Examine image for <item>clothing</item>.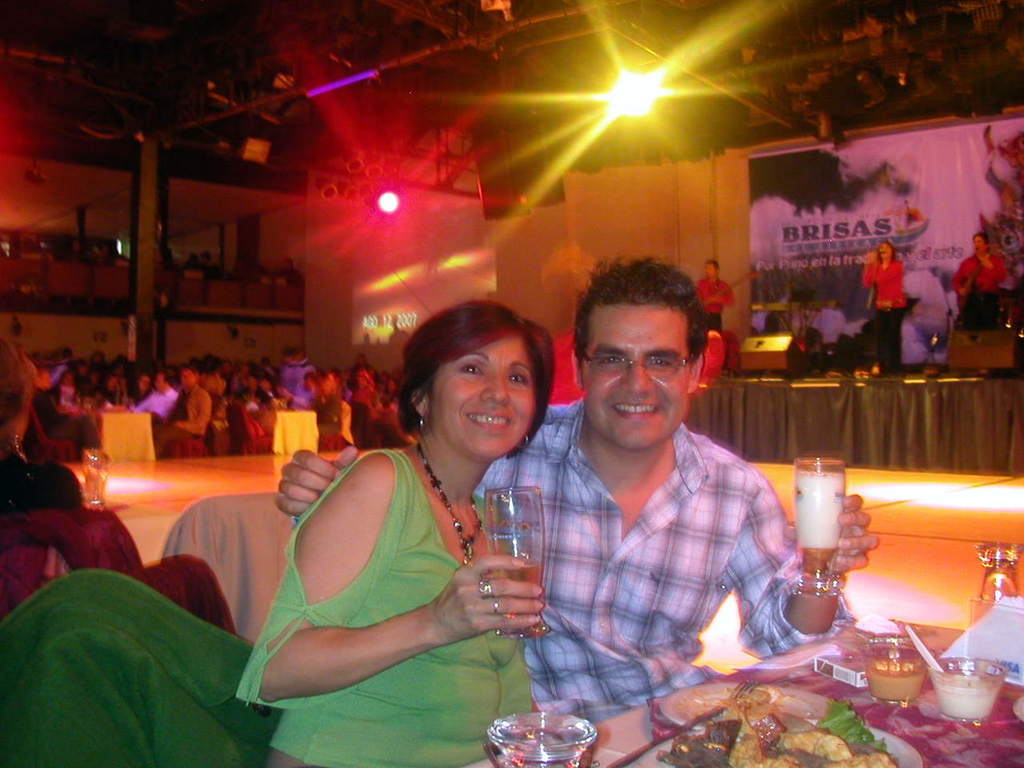
Examination result: 469:396:858:730.
